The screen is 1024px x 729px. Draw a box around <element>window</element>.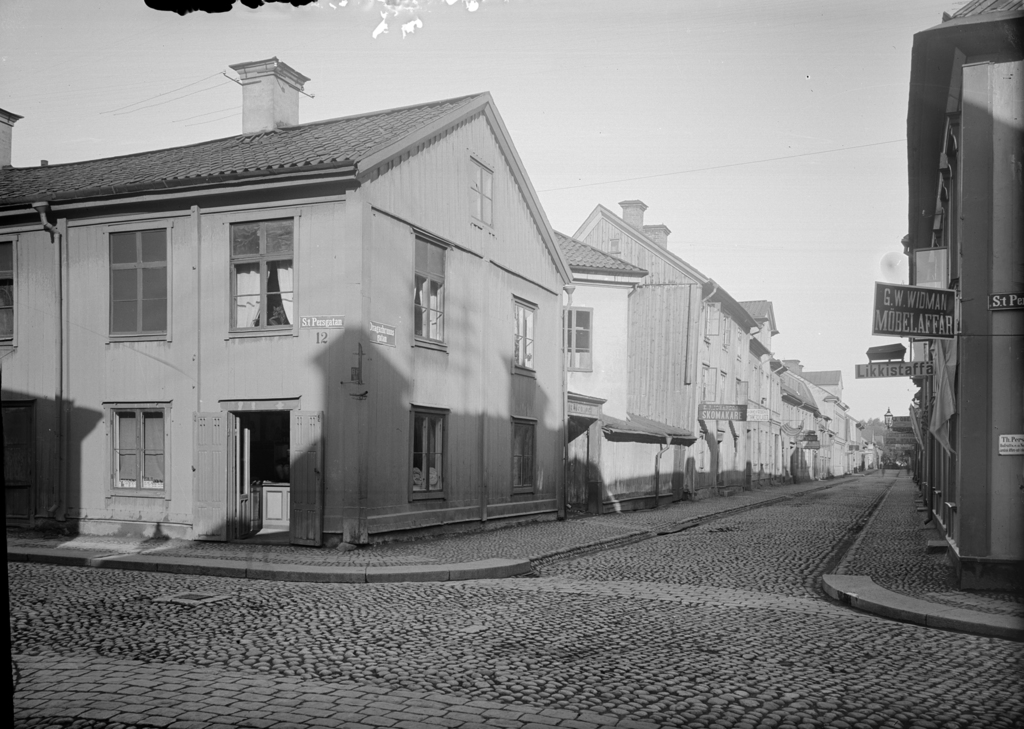
{"x1": 512, "y1": 296, "x2": 536, "y2": 366}.
